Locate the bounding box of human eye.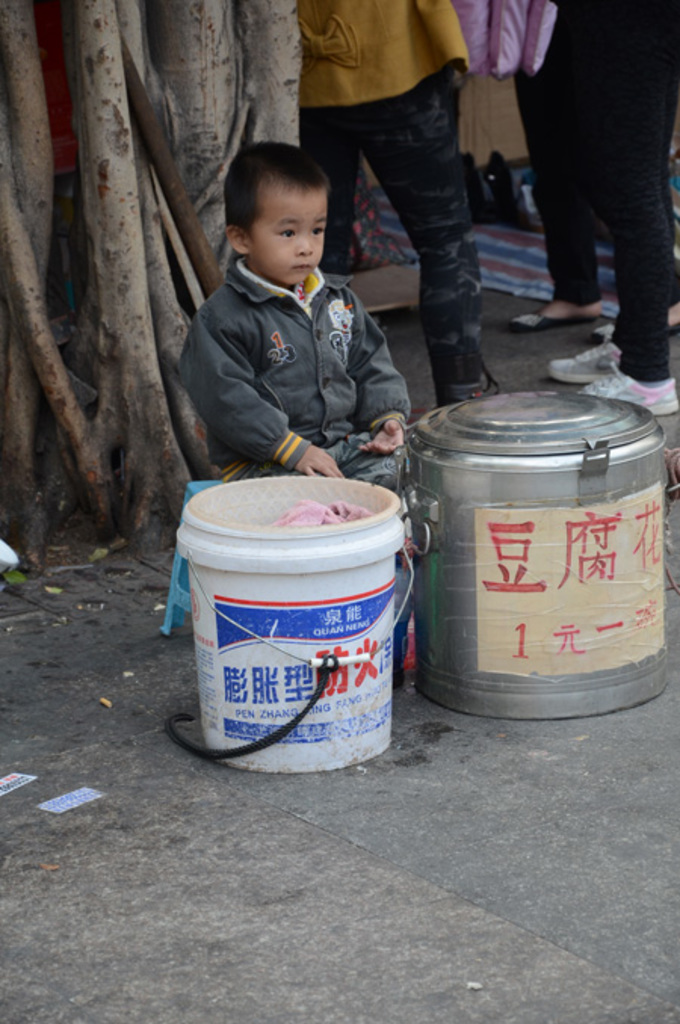
Bounding box: pyautogui.locateOnScreen(277, 221, 301, 239).
